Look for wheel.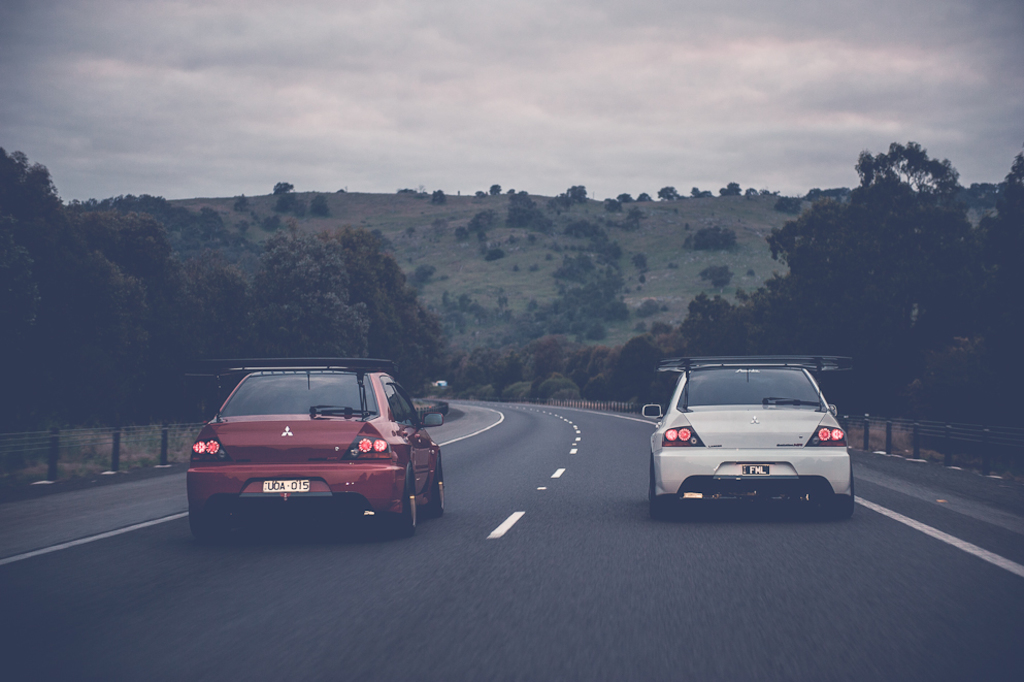
Found: (382,459,423,532).
